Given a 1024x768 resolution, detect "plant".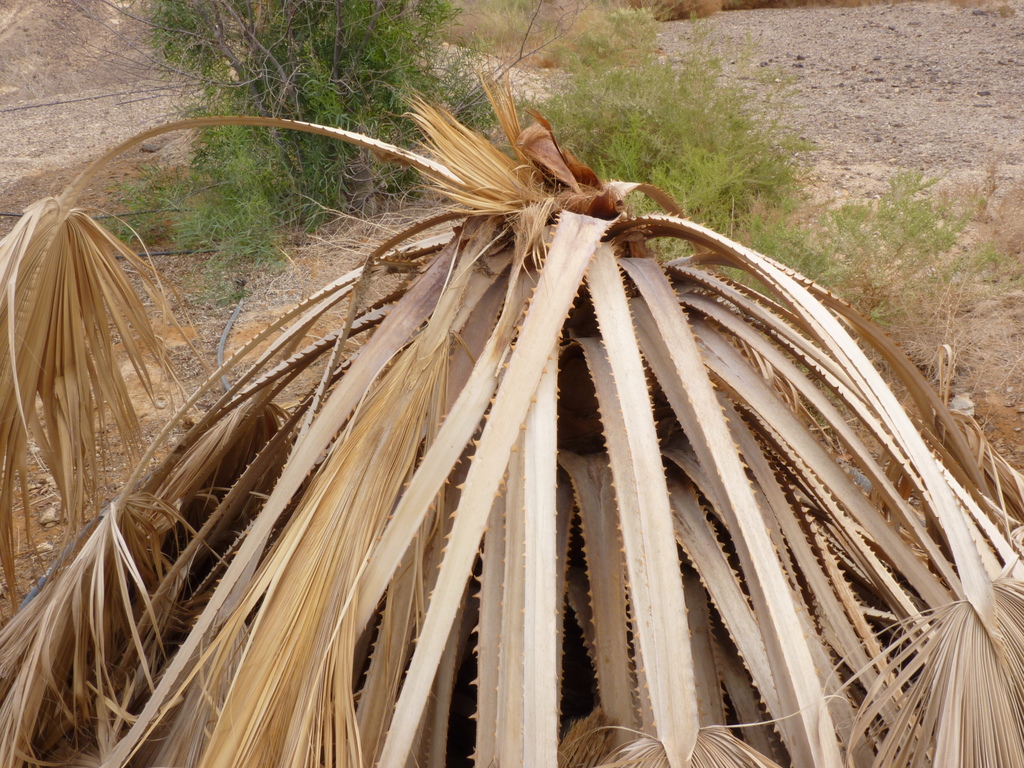
region(420, 0, 665, 77).
